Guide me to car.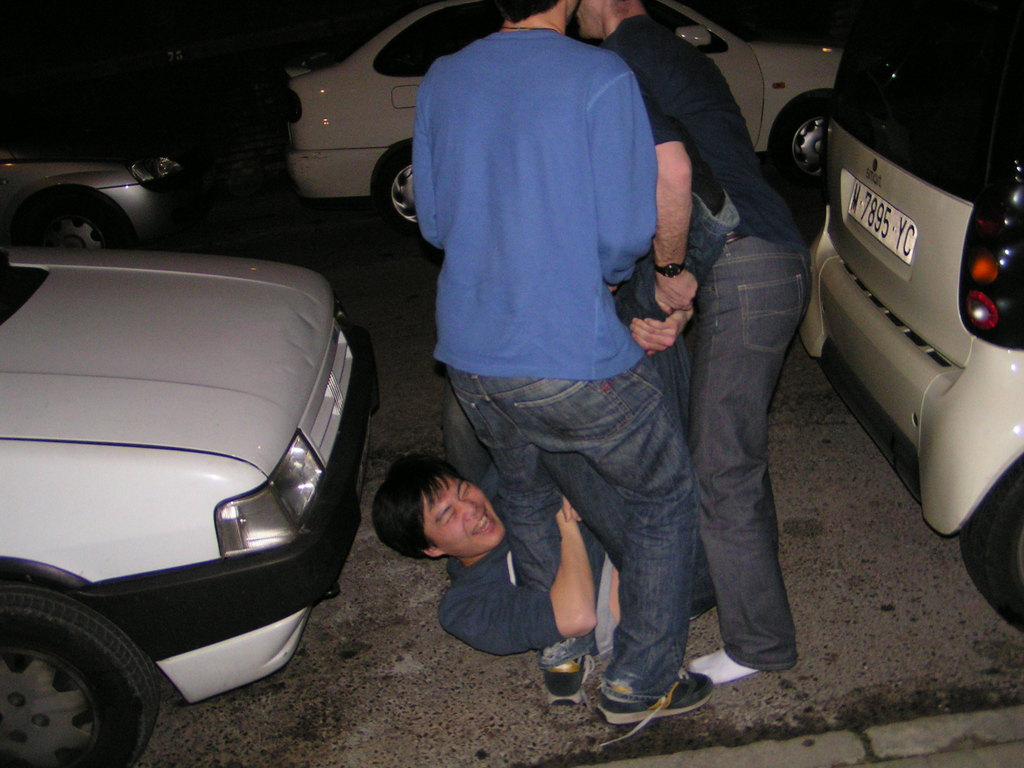
Guidance: box(287, 0, 846, 241).
